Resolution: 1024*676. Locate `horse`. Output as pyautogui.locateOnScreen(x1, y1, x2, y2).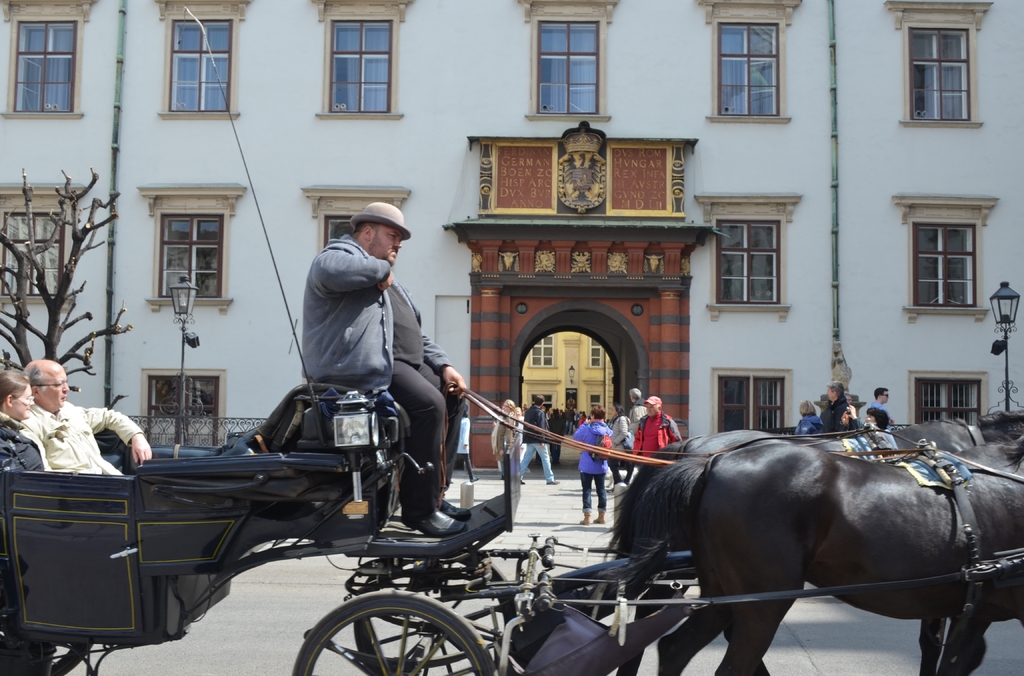
pyautogui.locateOnScreen(630, 443, 1023, 675).
